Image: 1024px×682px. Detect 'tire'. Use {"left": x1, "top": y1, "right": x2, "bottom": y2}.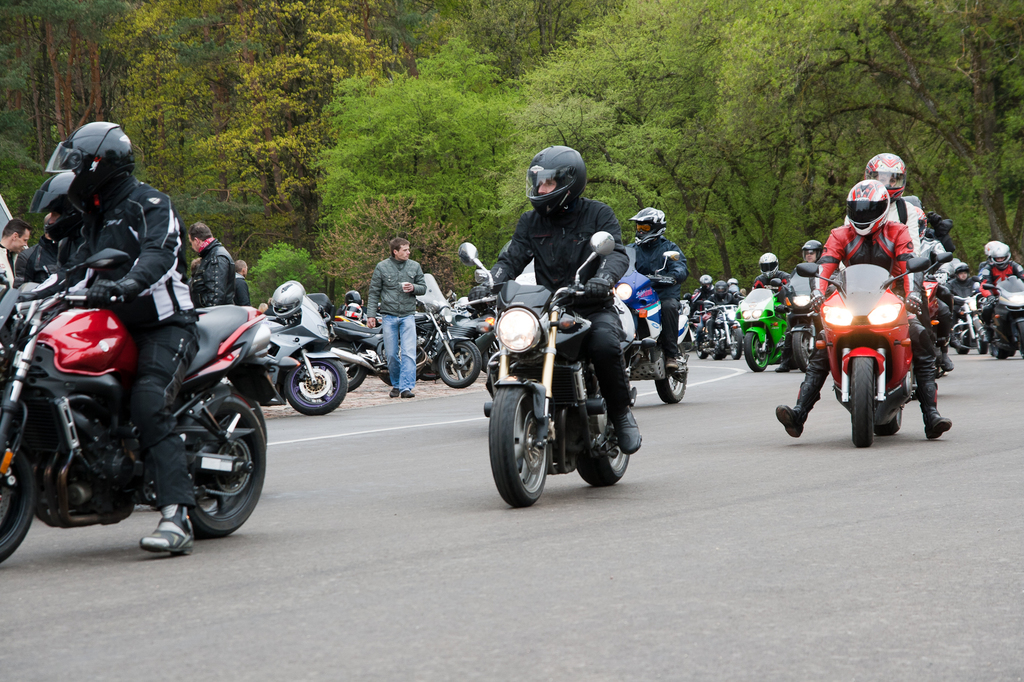
{"left": 440, "top": 333, "right": 488, "bottom": 390}.
